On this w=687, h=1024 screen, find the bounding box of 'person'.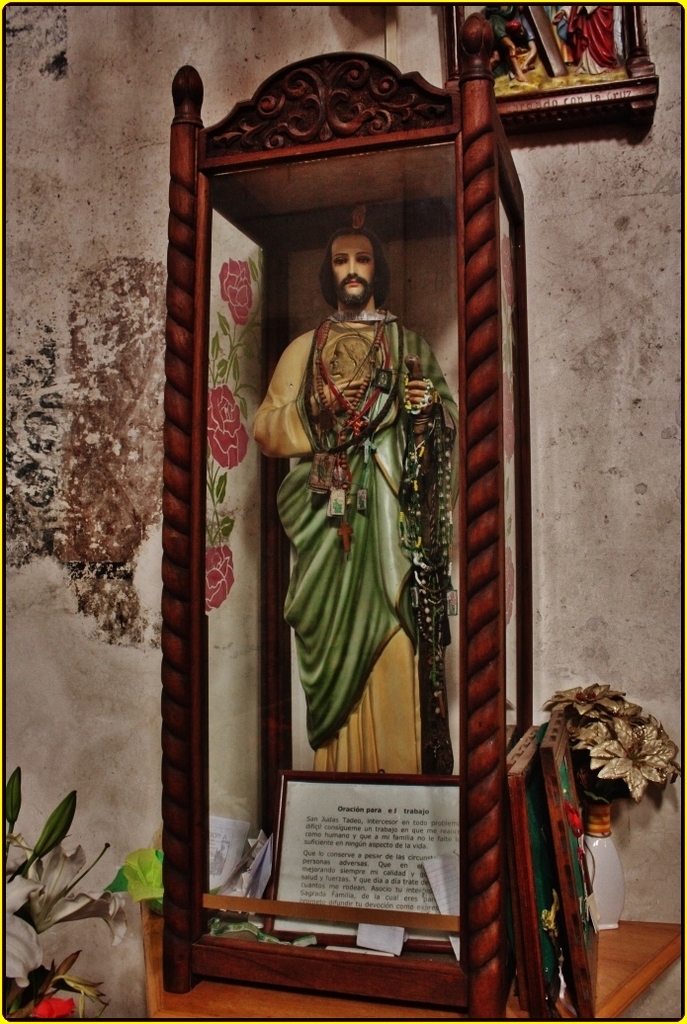
Bounding box: locate(552, 2, 620, 80).
